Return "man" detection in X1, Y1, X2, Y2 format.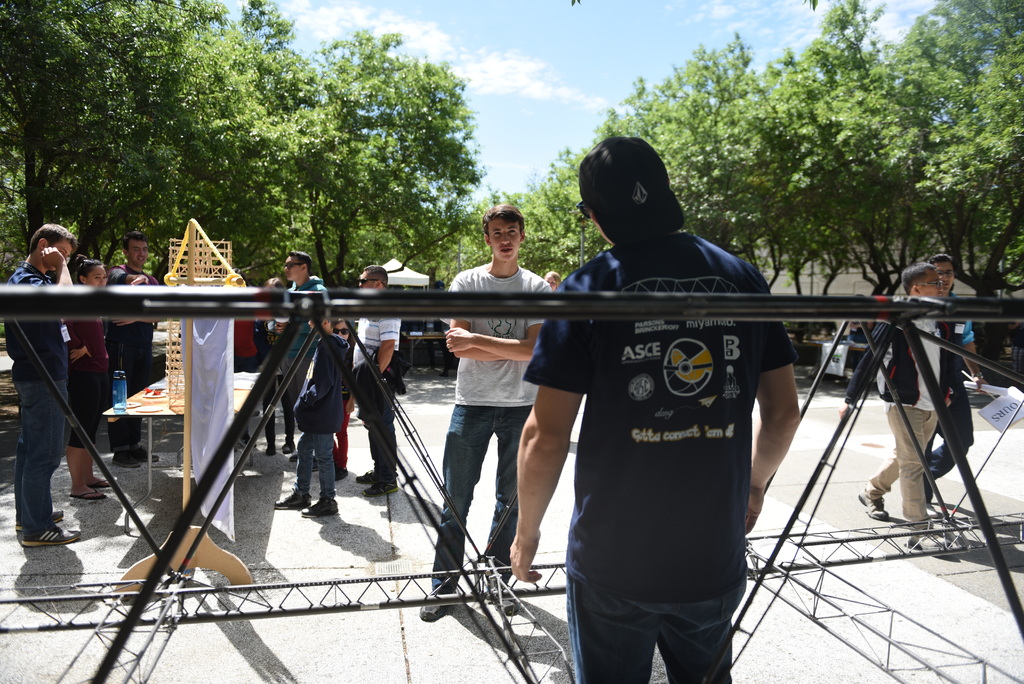
924, 252, 975, 523.
